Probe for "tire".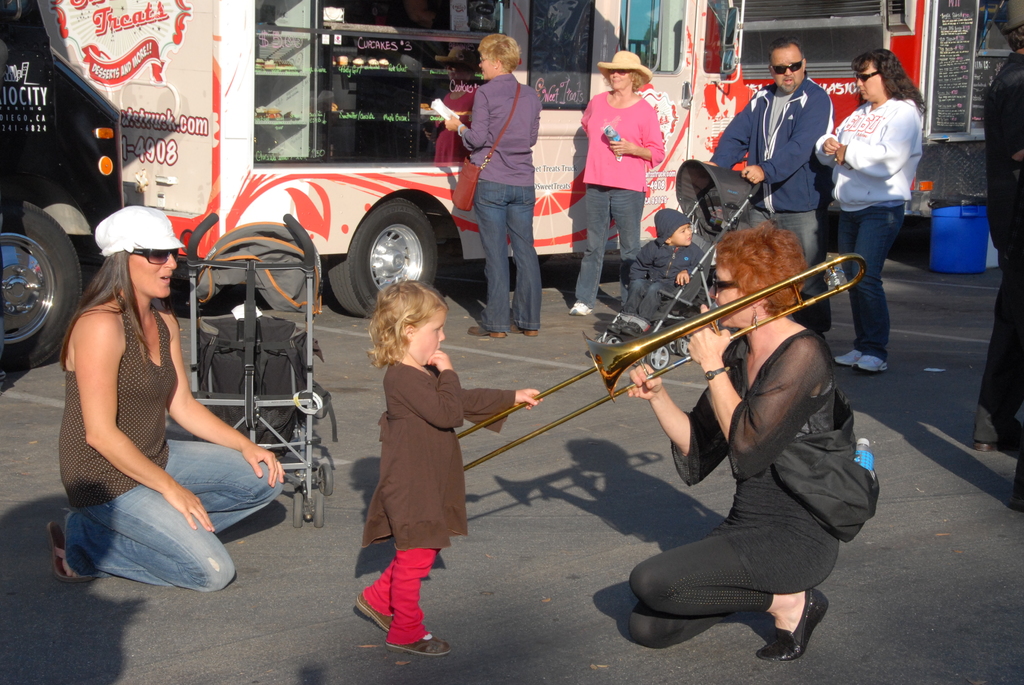
Probe result: 594/336/607/345.
